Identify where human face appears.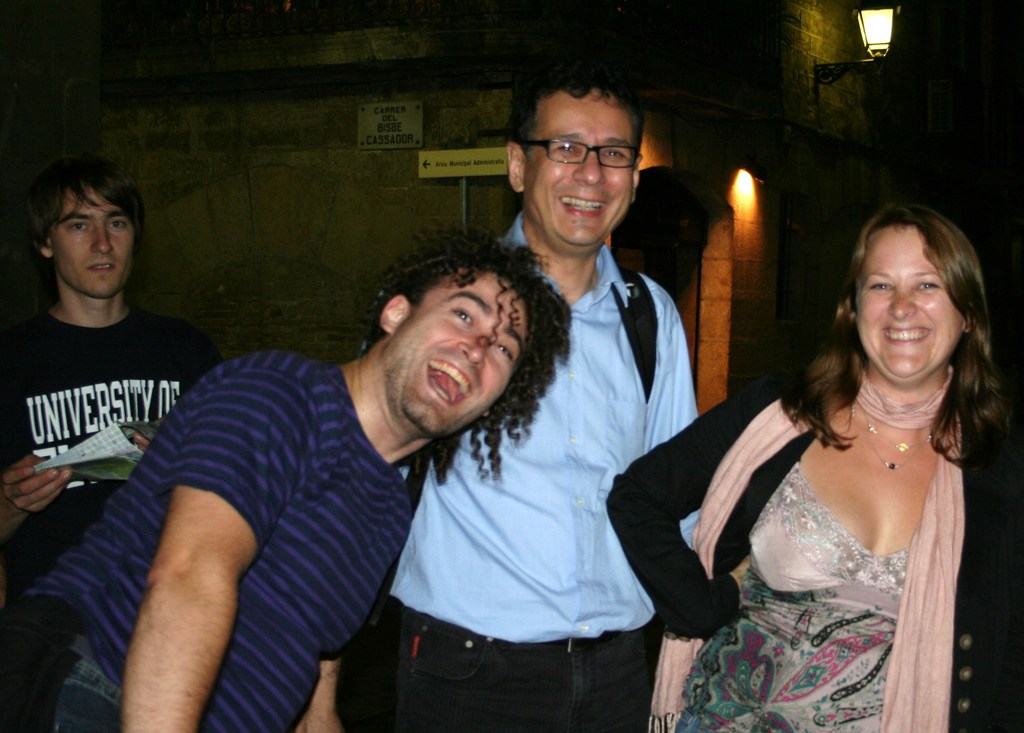
Appears at 859, 231, 964, 377.
